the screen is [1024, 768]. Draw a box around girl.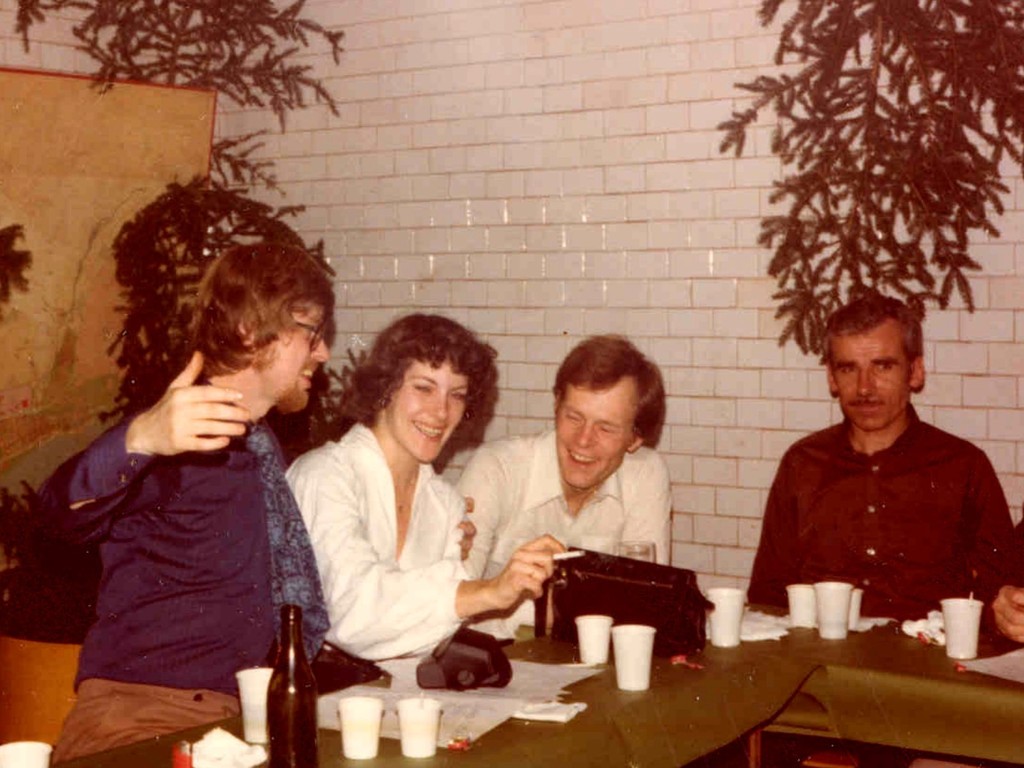
rect(282, 308, 572, 699).
